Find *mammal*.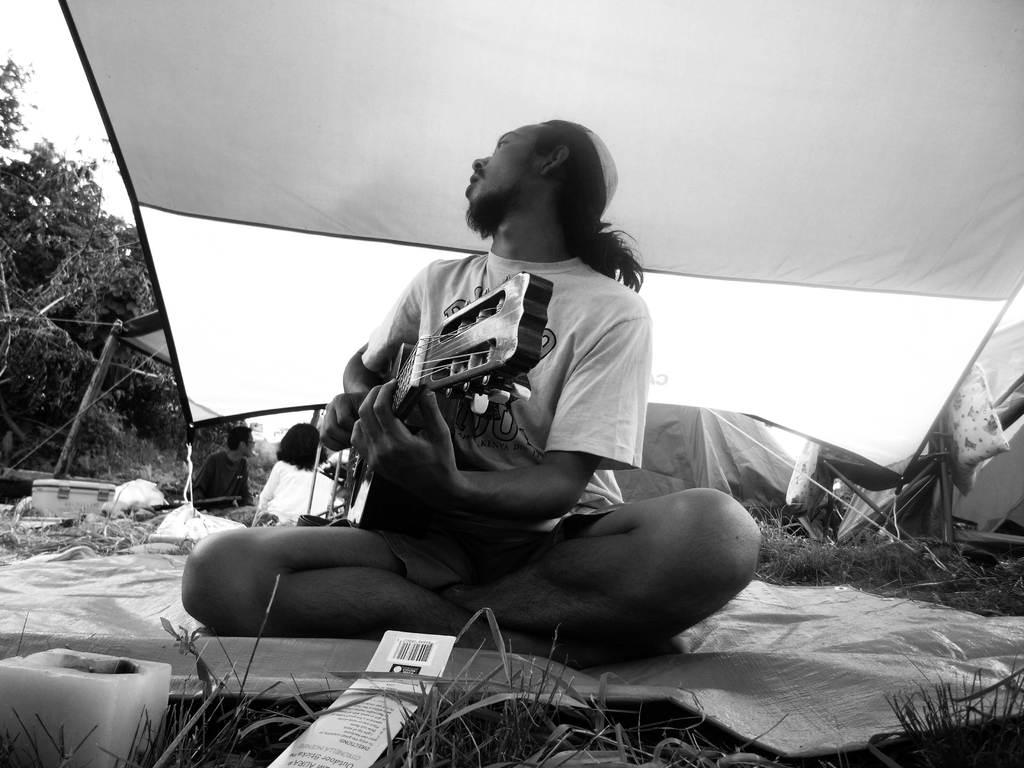
<box>227,420,335,520</box>.
